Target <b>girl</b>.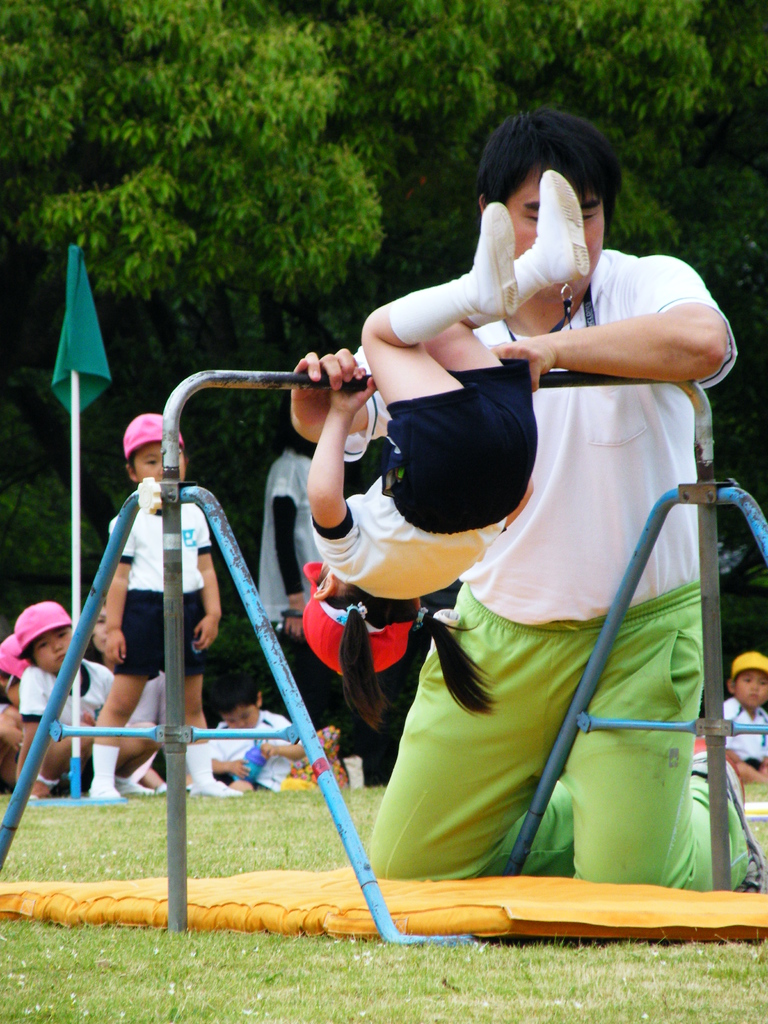
Target region: [296, 173, 591, 729].
